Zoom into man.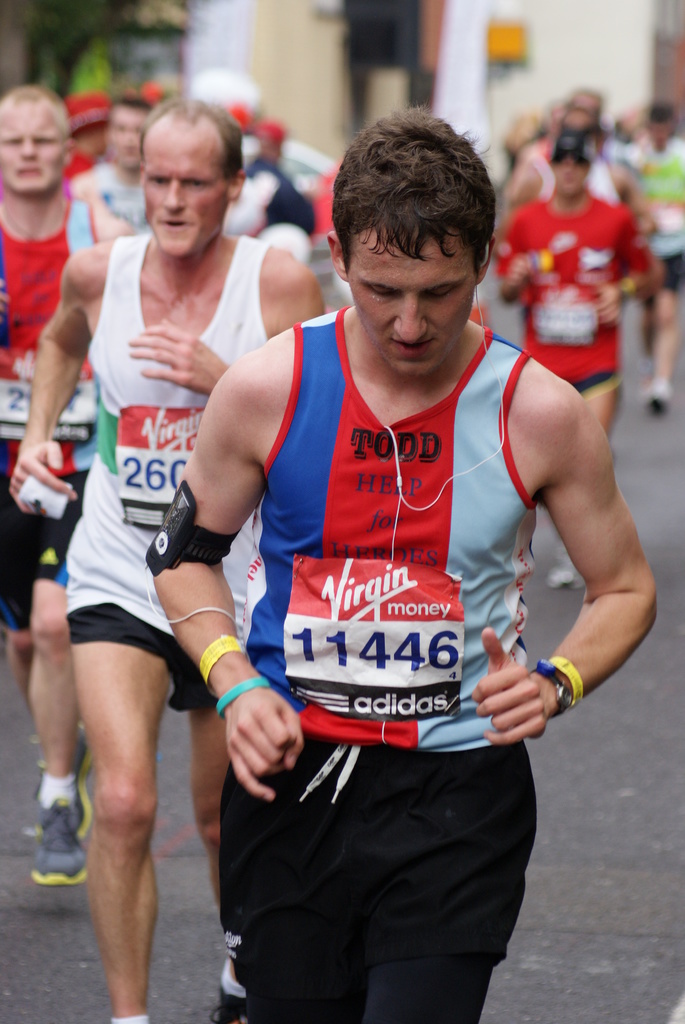
Zoom target: <region>67, 77, 155, 223</region>.
